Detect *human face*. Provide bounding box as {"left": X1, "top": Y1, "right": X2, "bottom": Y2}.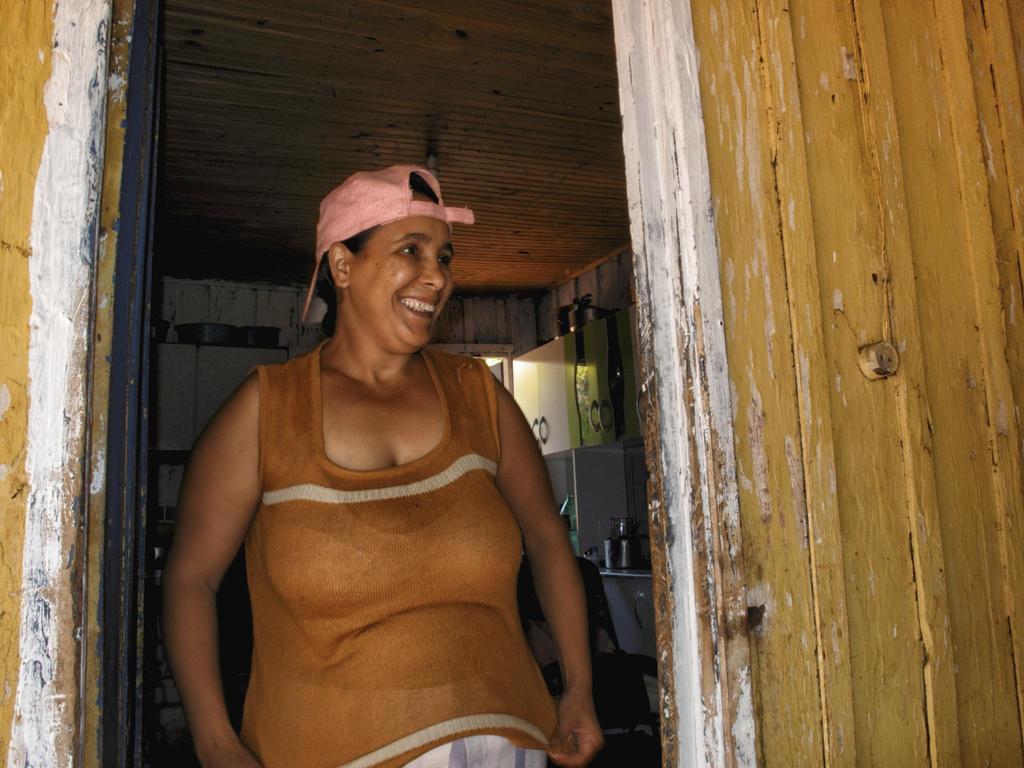
{"left": 353, "top": 202, "right": 459, "bottom": 342}.
